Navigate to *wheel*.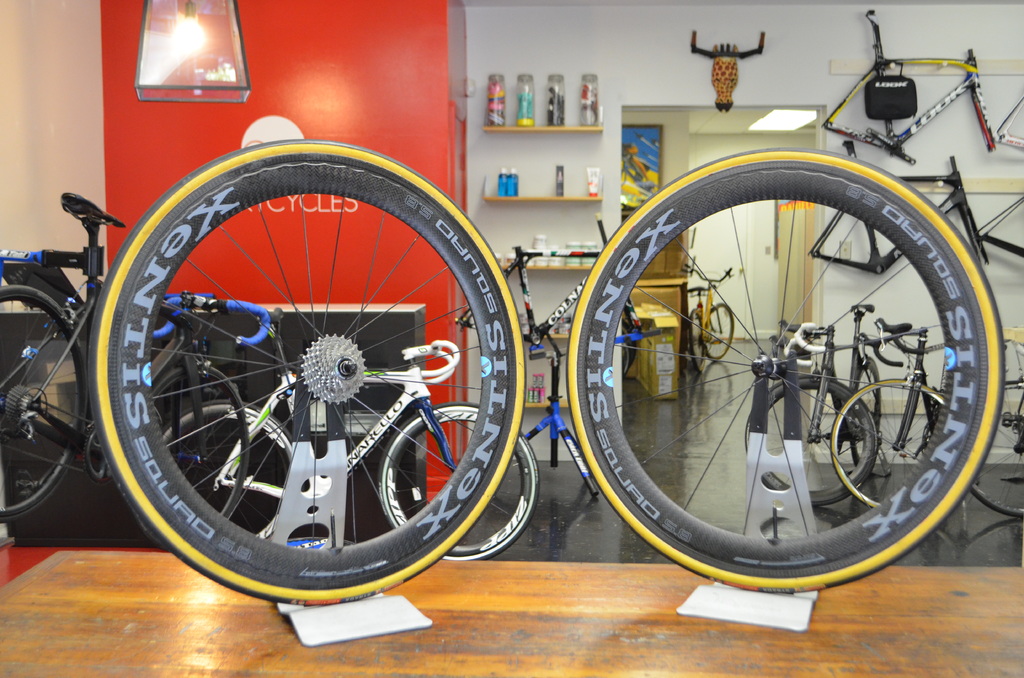
Navigation target: <region>686, 307, 712, 371</region>.
